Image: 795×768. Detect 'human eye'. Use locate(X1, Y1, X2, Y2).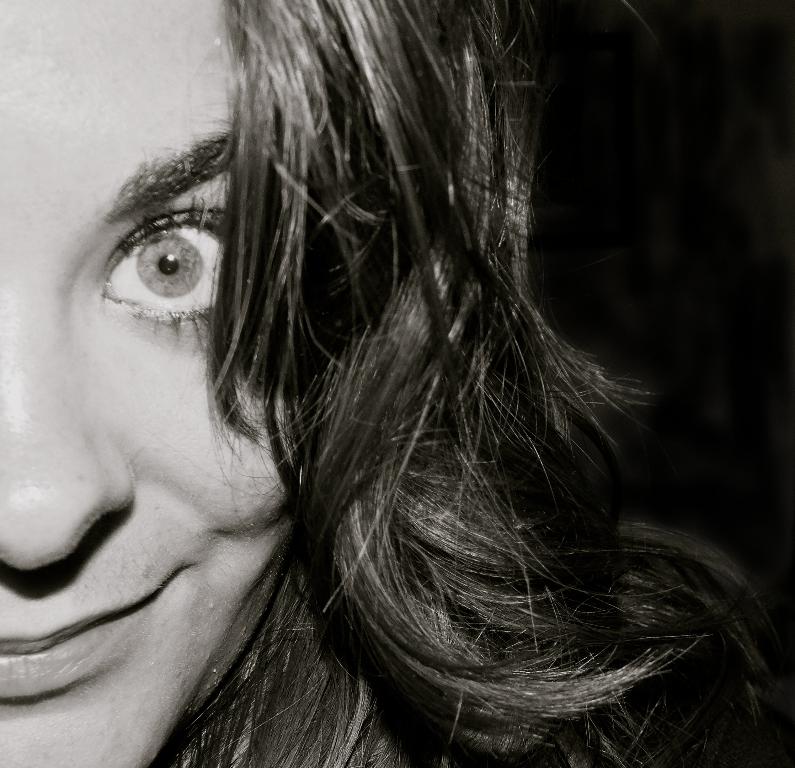
locate(75, 194, 244, 353).
